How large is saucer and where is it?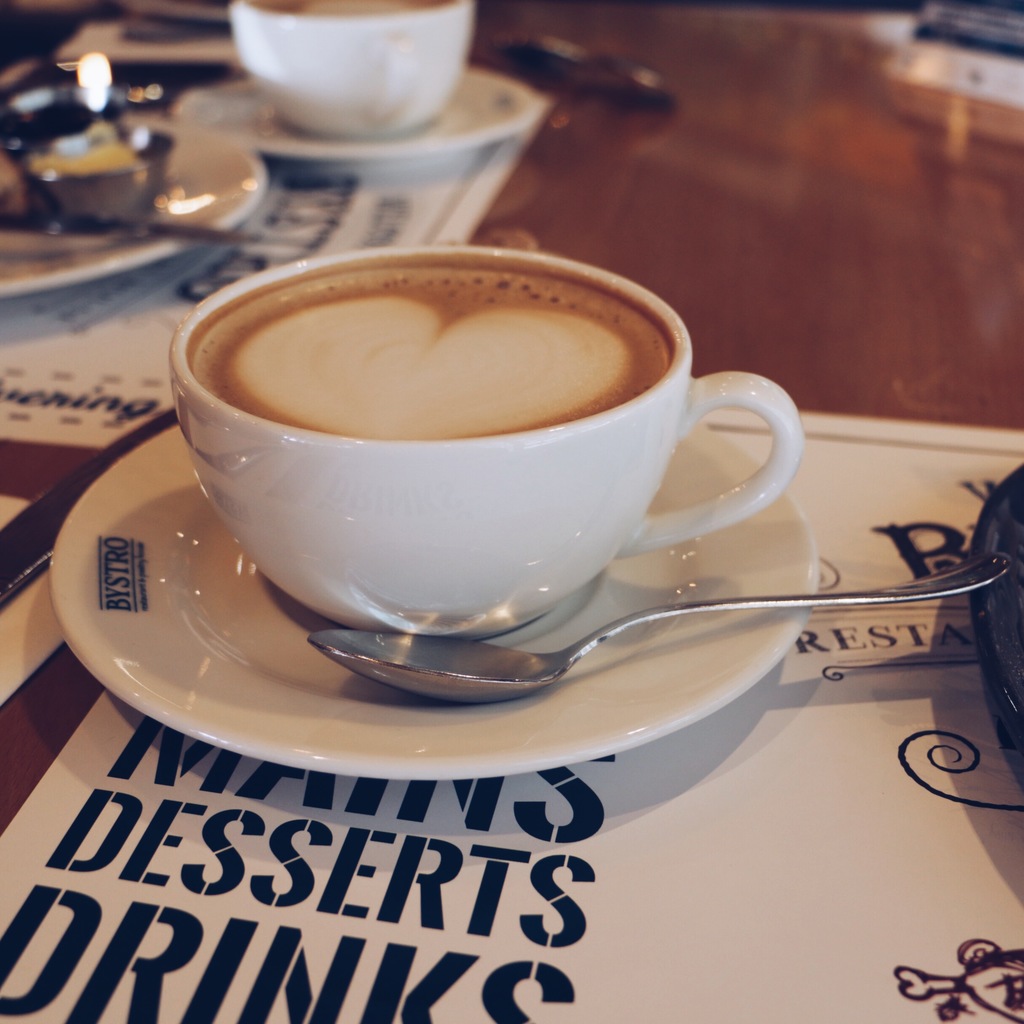
Bounding box: 51, 435, 809, 768.
